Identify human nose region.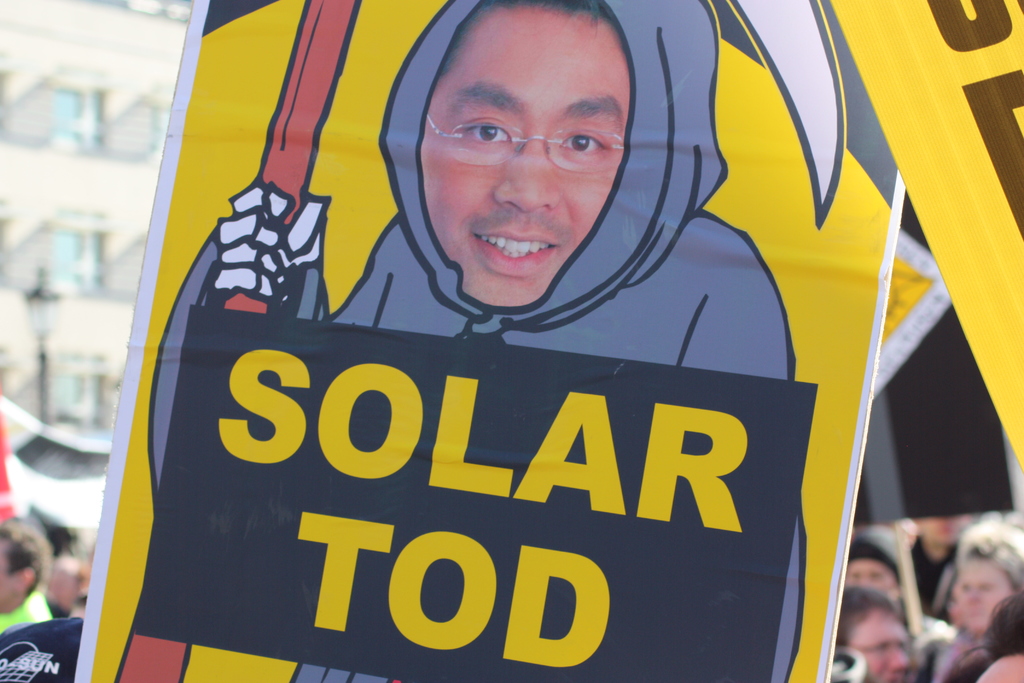
Region: bbox=[965, 580, 985, 605].
